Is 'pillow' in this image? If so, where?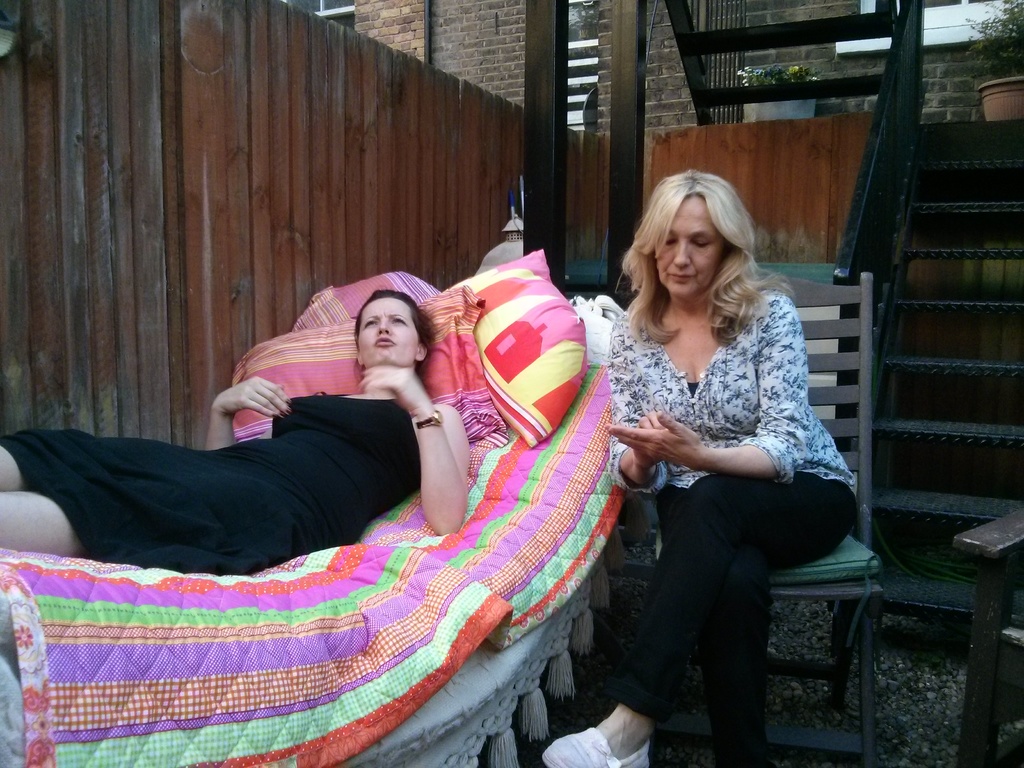
Yes, at x1=452, y1=241, x2=587, y2=455.
